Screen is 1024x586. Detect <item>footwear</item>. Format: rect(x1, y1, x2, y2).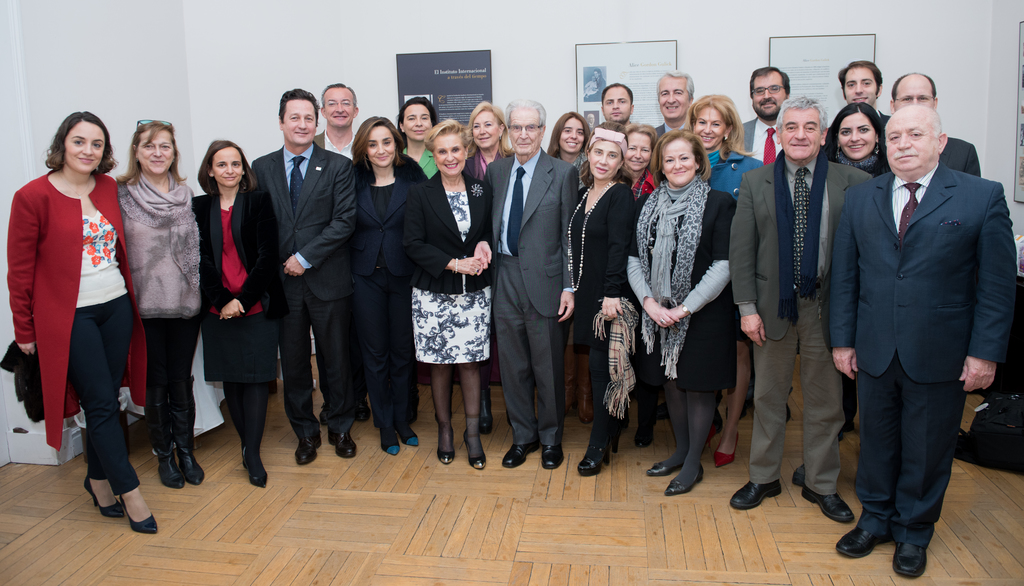
rect(895, 539, 928, 576).
